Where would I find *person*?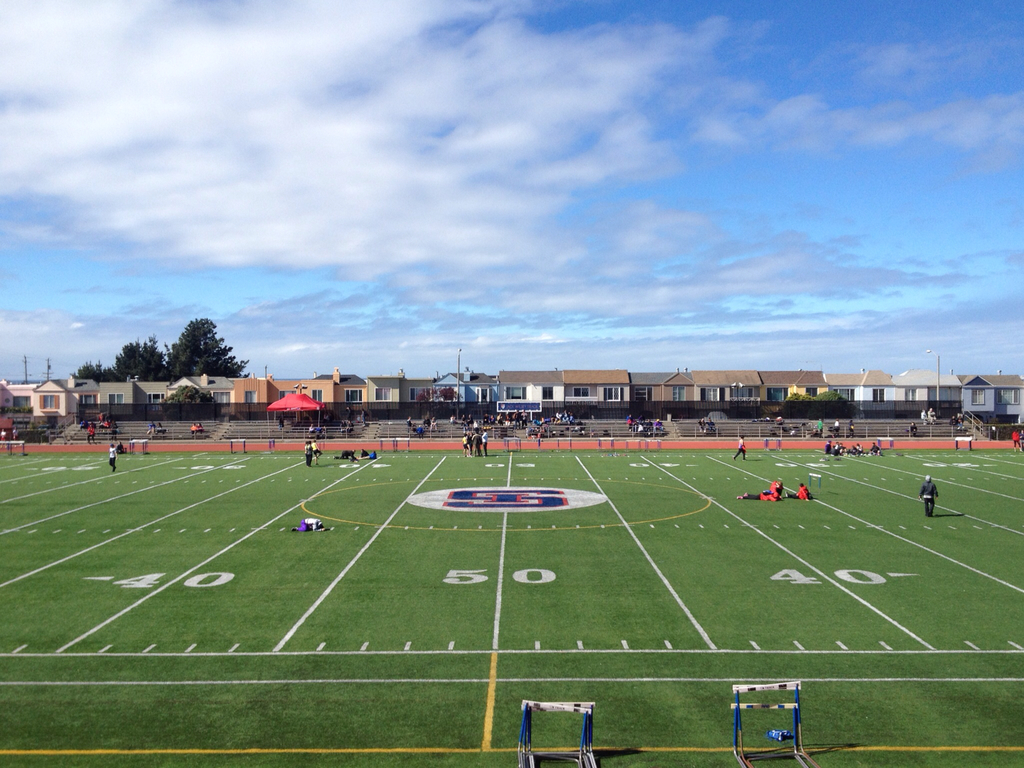
At (x1=733, y1=435, x2=748, y2=461).
